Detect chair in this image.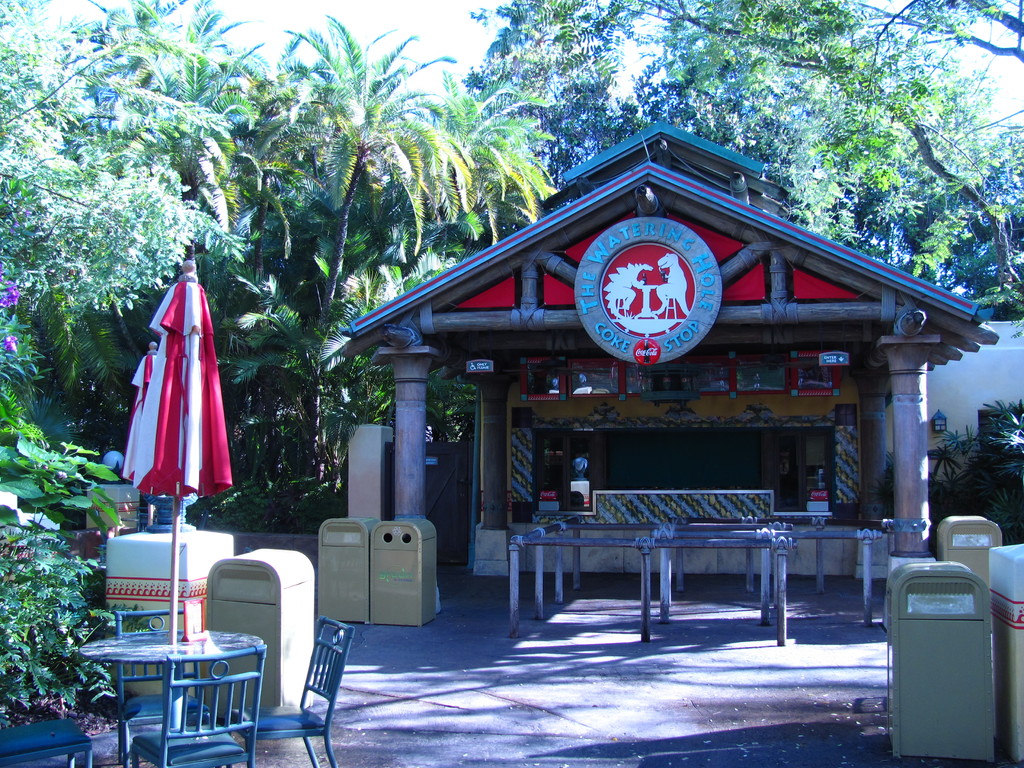
Detection: 127/650/266/767.
